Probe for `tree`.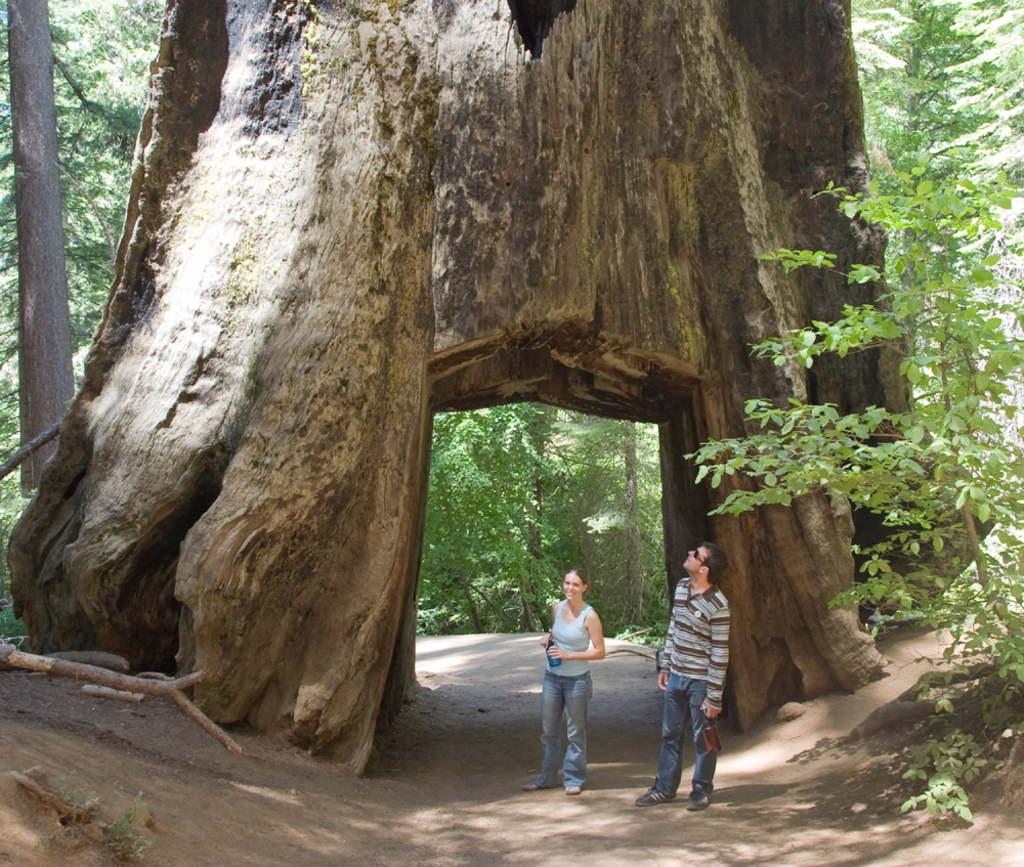
Probe result: box(9, 0, 999, 782).
